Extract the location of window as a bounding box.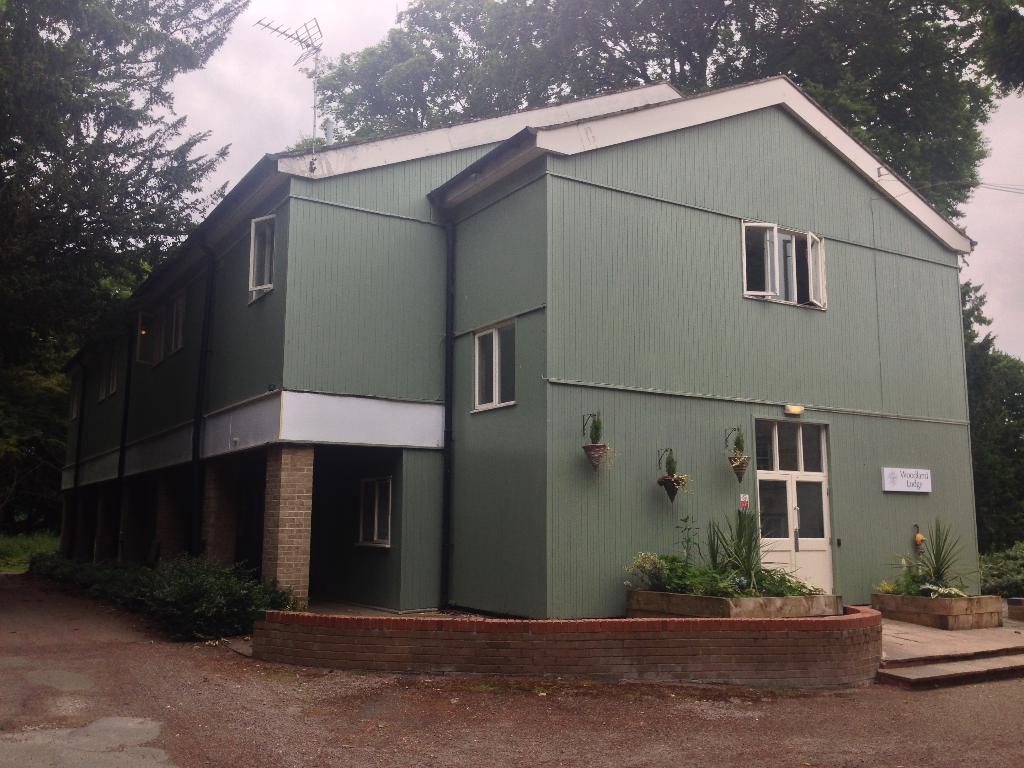
rect(746, 209, 830, 300).
